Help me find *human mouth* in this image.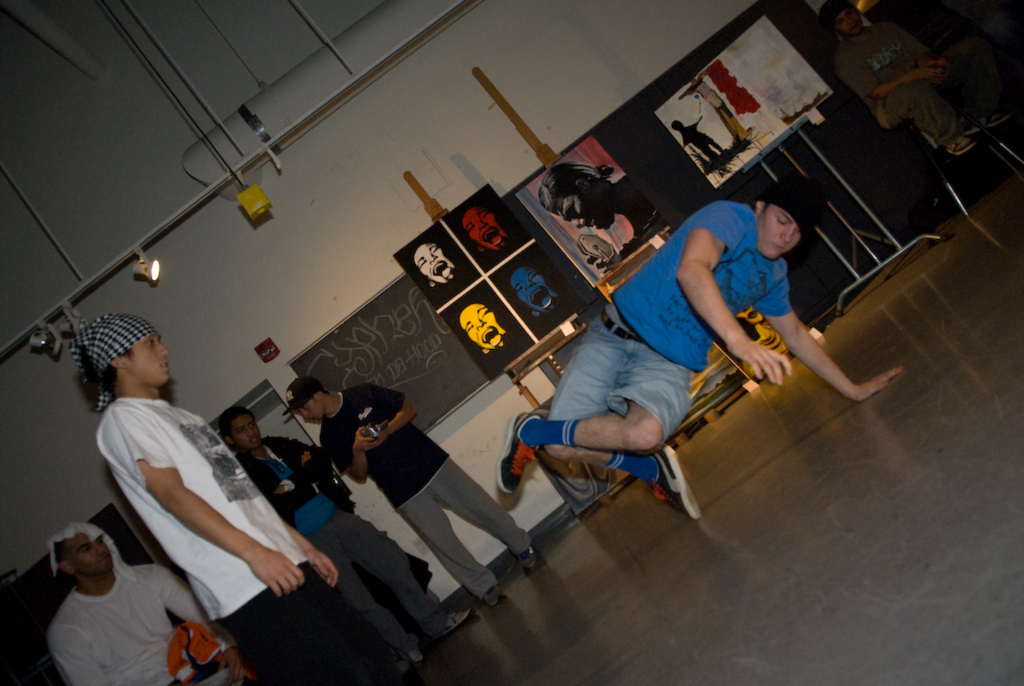
Found it: crop(479, 225, 506, 248).
